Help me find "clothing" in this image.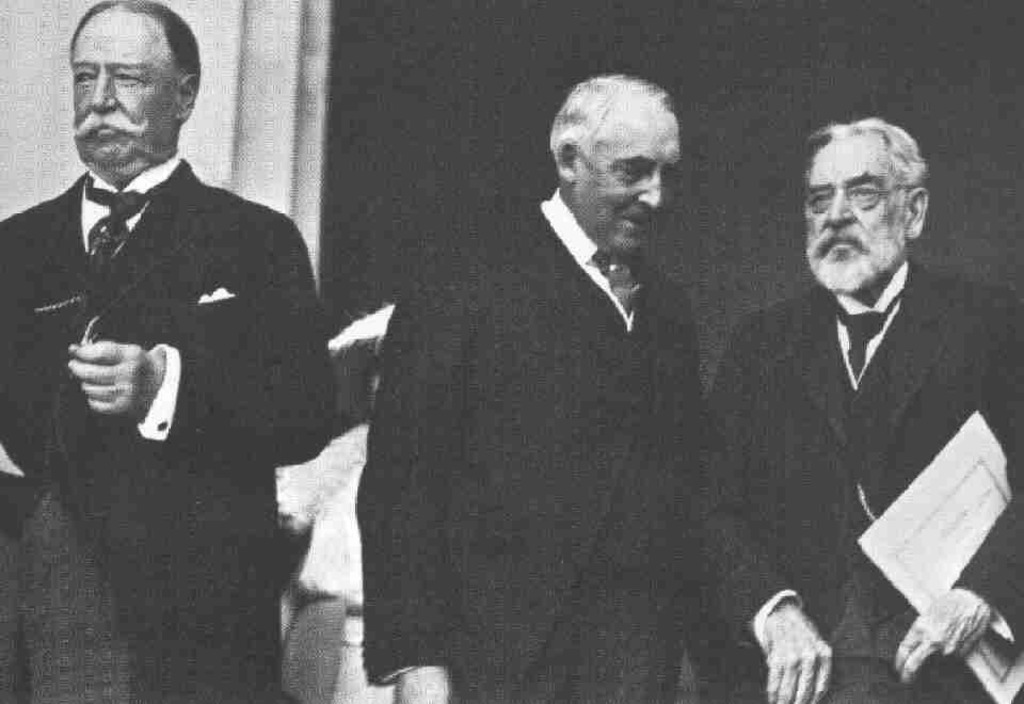
Found it: x1=708 y1=277 x2=1023 y2=703.
